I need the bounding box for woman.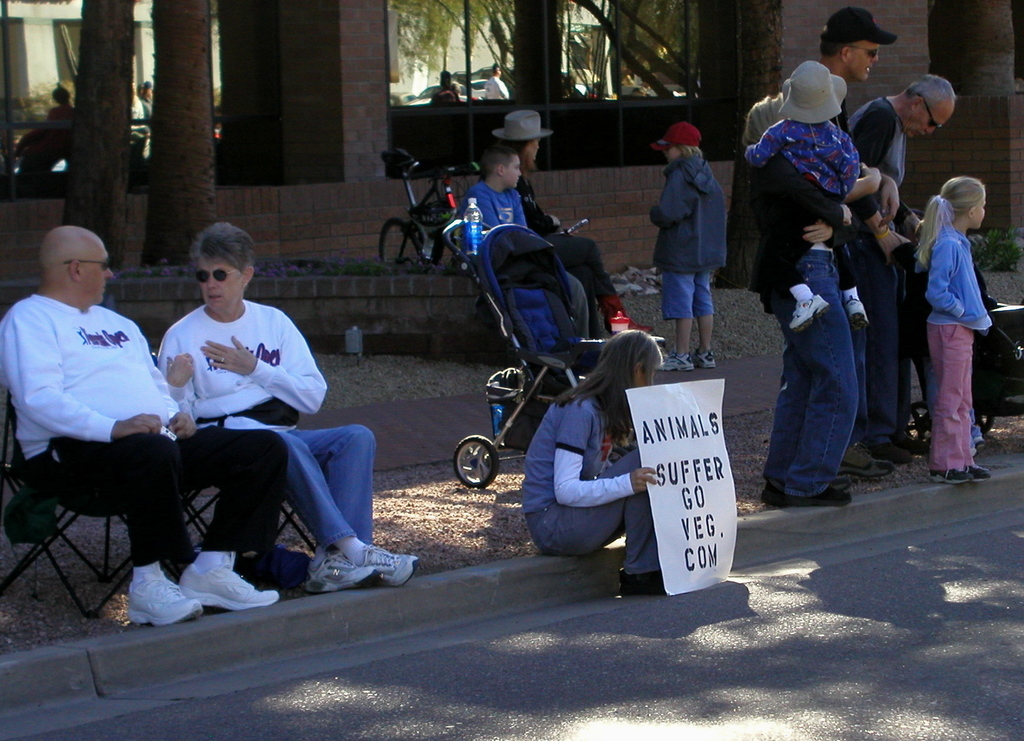
Here it is: (left=492, top=110, right=656, bottom=341).
